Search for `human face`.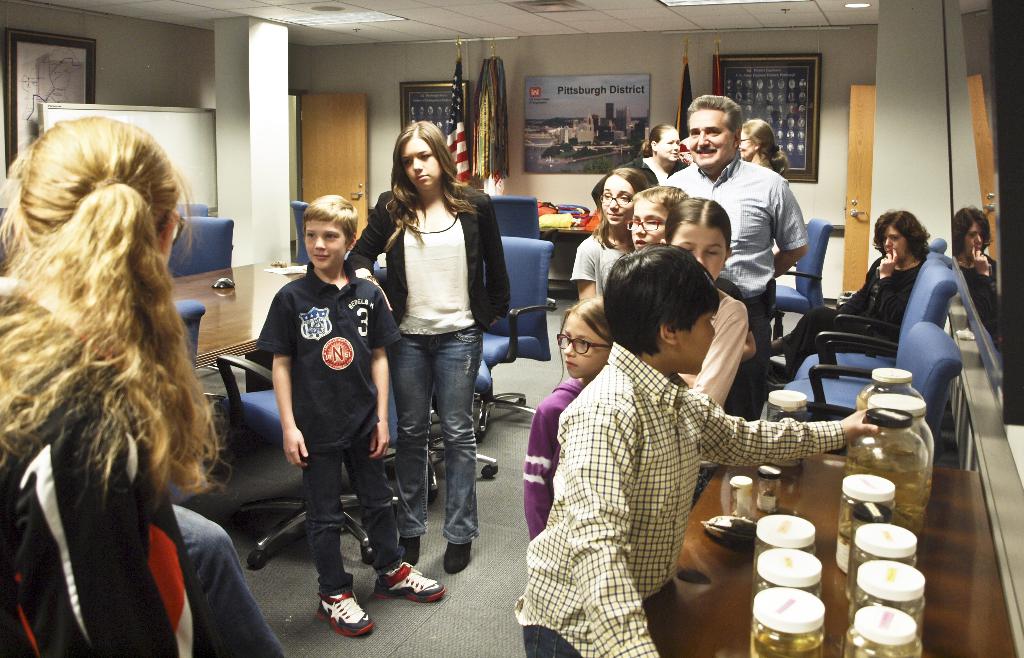
Found at (684, 107, 732, 173).
